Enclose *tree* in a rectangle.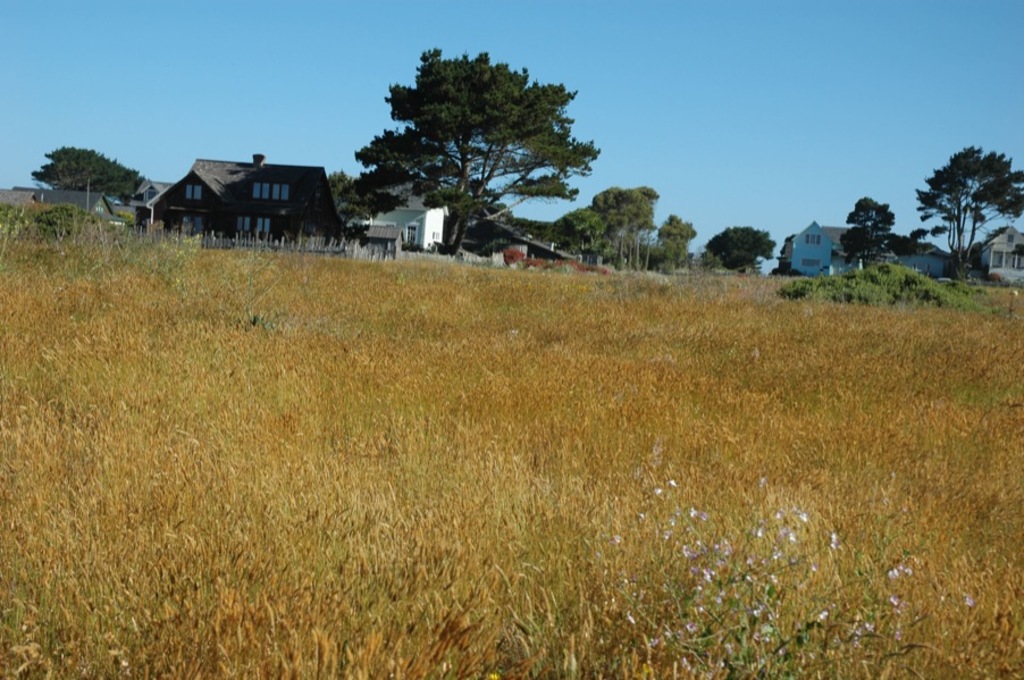
[329,165,361,230].
